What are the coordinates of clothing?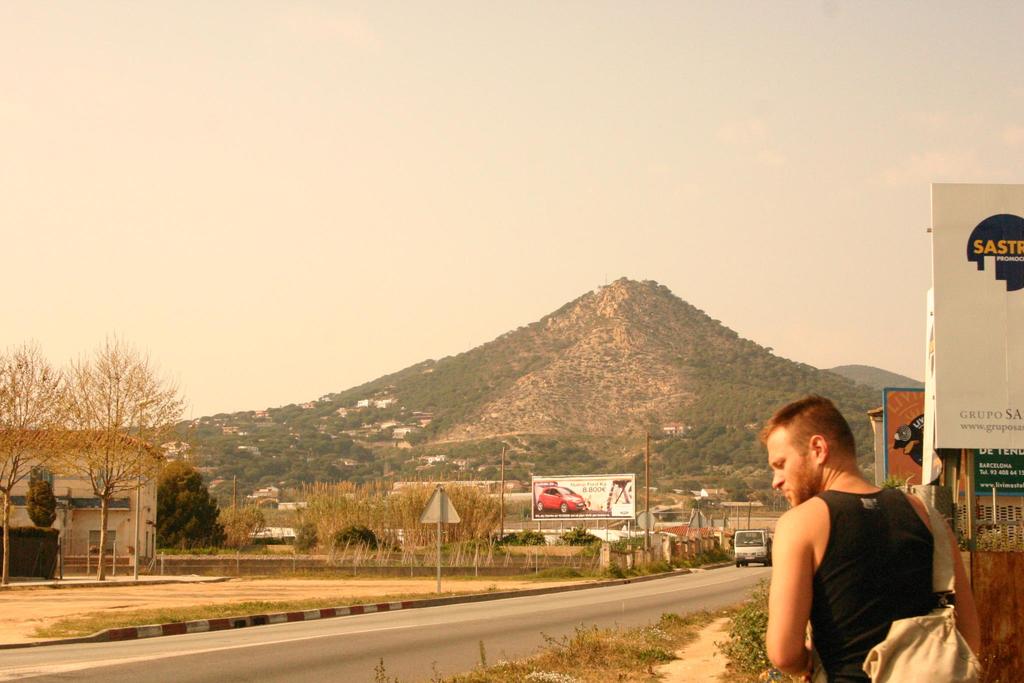
806 482 948 682.
